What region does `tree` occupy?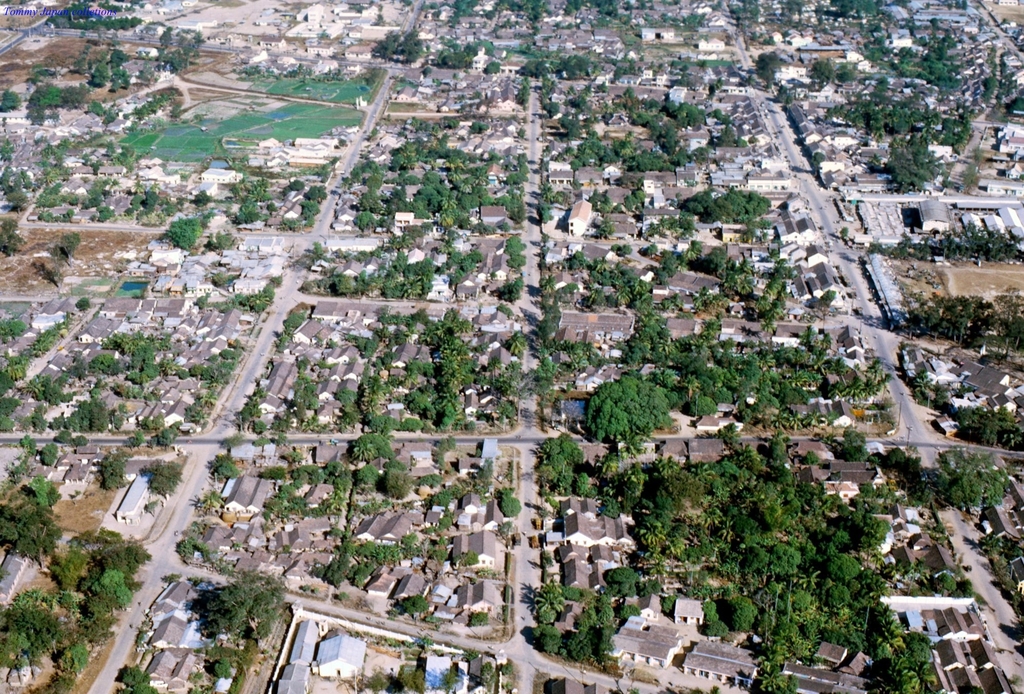
(x1=117, y1=663, x2=158, y2=693).
